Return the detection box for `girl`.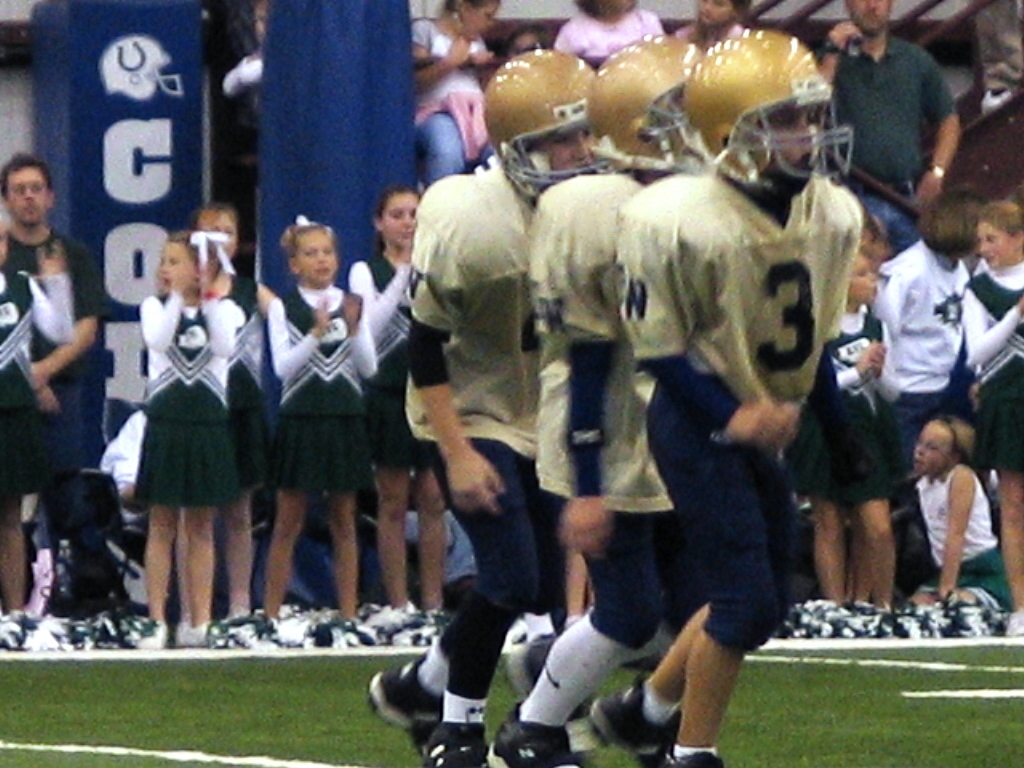
[789,263,894,606].
